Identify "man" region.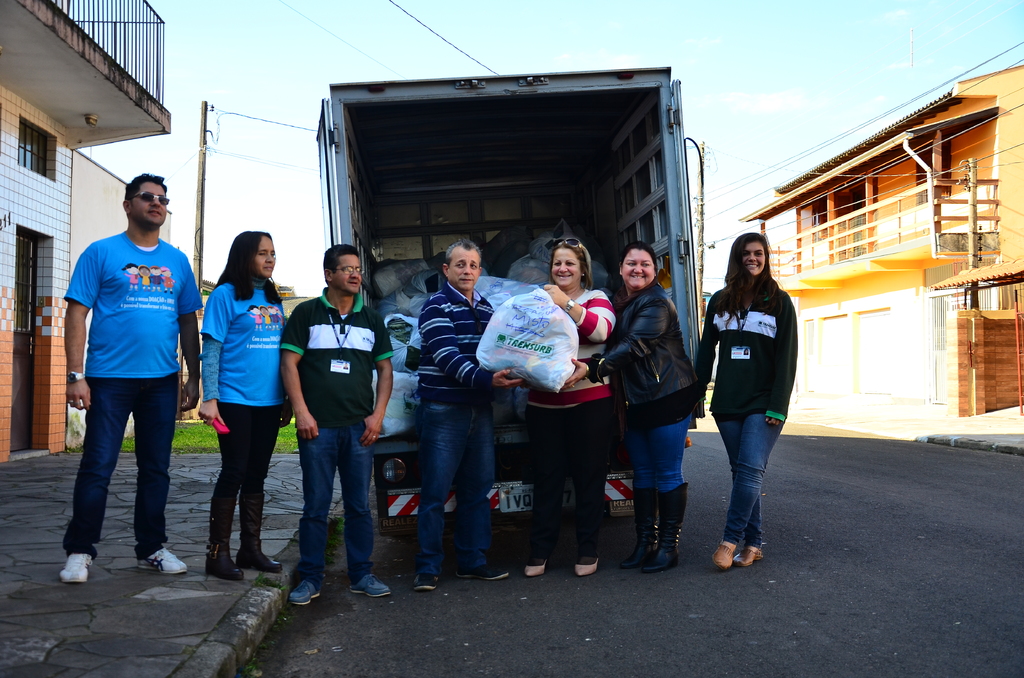
Region: [x1=281, y1=243, x2=395, y2=613].
